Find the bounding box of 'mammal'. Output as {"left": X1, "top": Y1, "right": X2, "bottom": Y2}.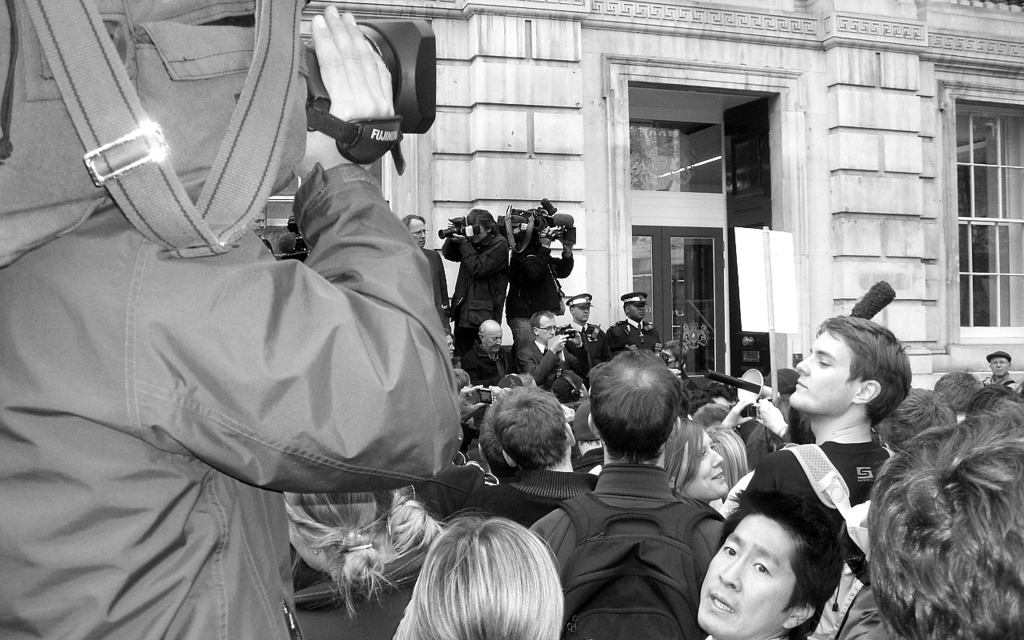
{"left": 282, "top": 475, "right": 450, "bottom": 639}.
